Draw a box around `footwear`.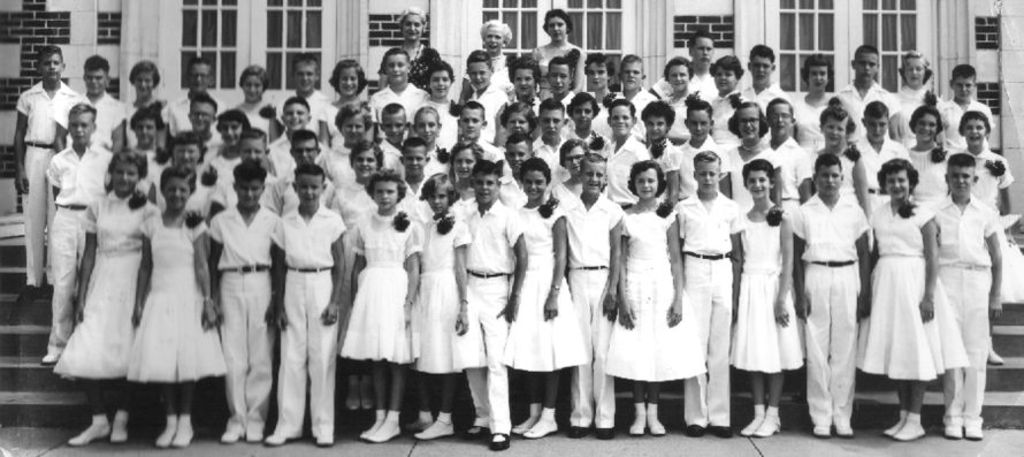
414 420 452 440.
